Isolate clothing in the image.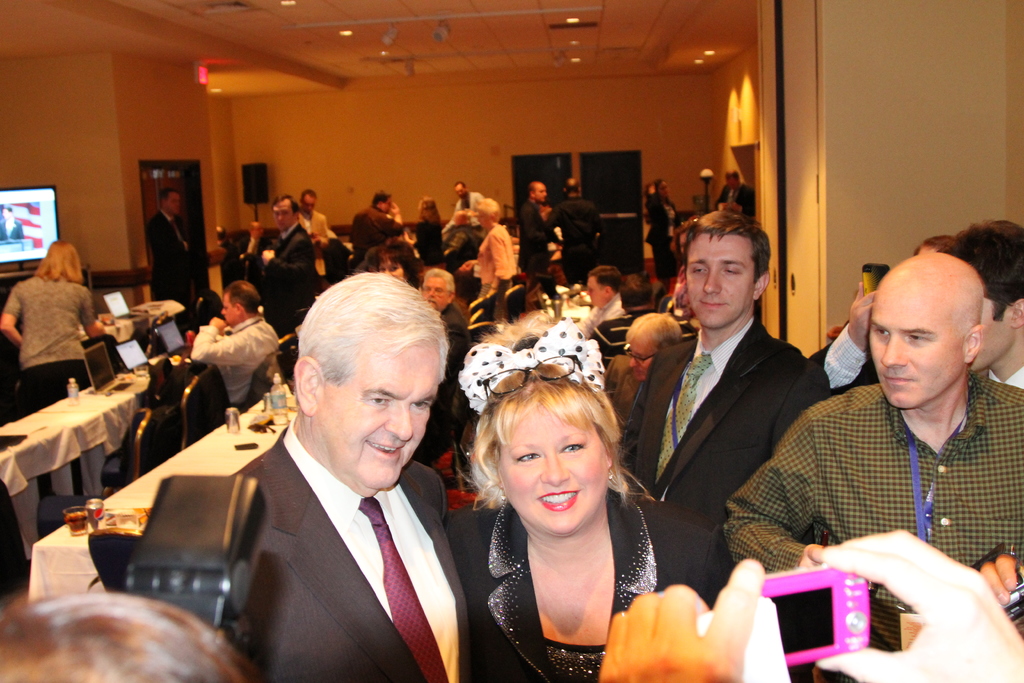
Isolated region: [1,273,109,403].
